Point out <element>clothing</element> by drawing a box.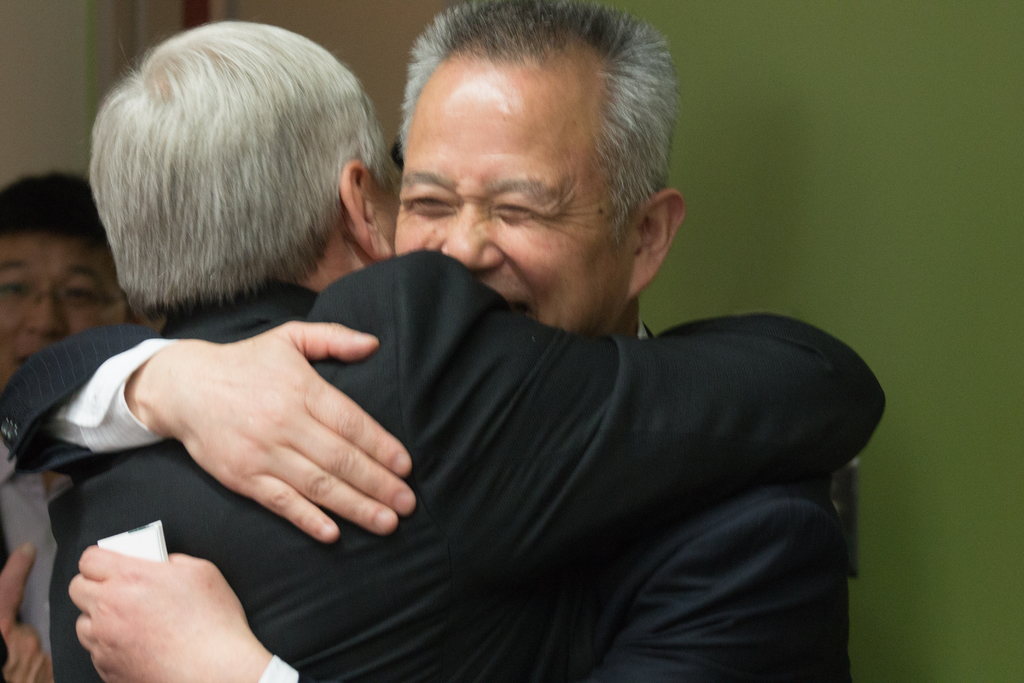
box(0, 312, 874, 682).
